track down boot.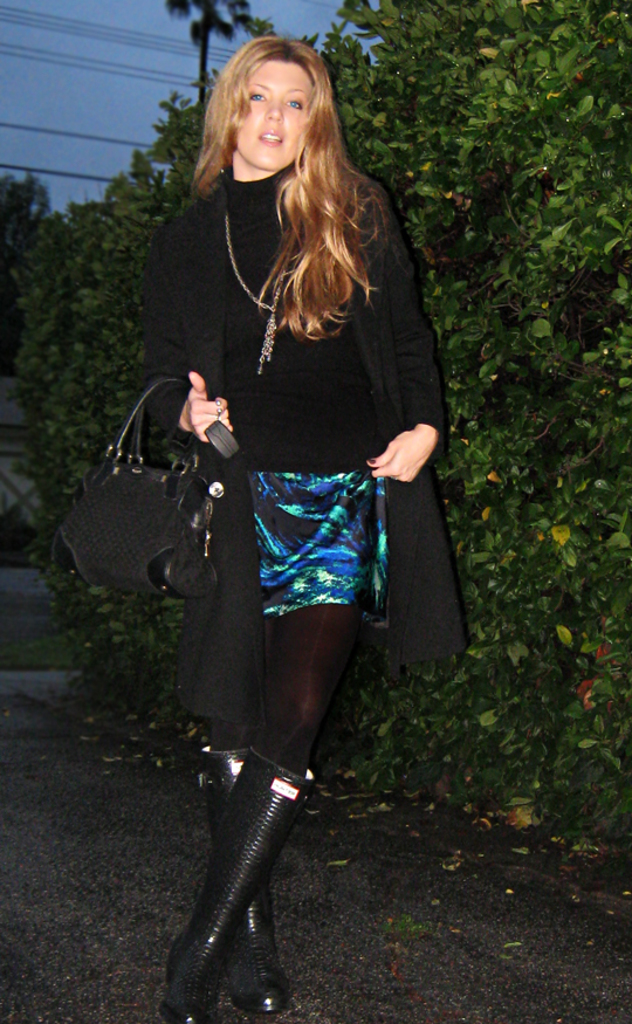
Tracked to x1=199 y1=743 x2=296 y2=1011.
